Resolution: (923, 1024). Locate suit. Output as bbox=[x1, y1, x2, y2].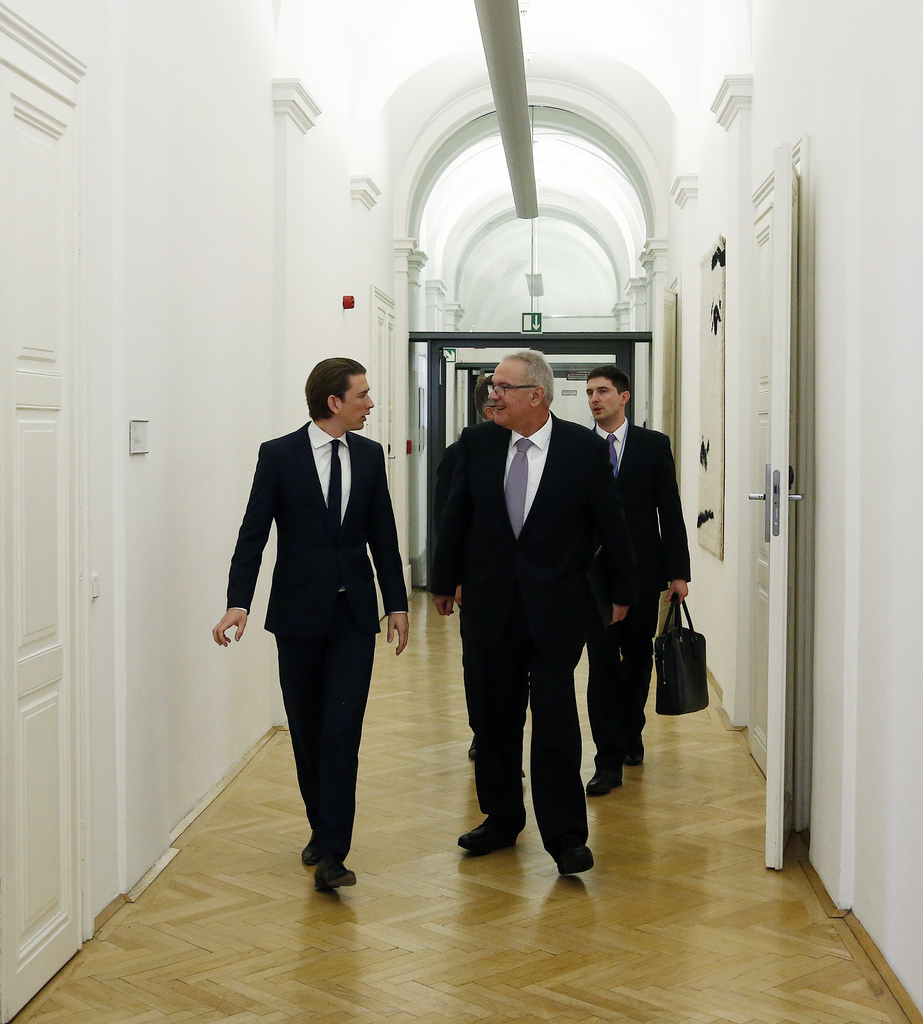
bbox=[234, 341, 416, 906].
